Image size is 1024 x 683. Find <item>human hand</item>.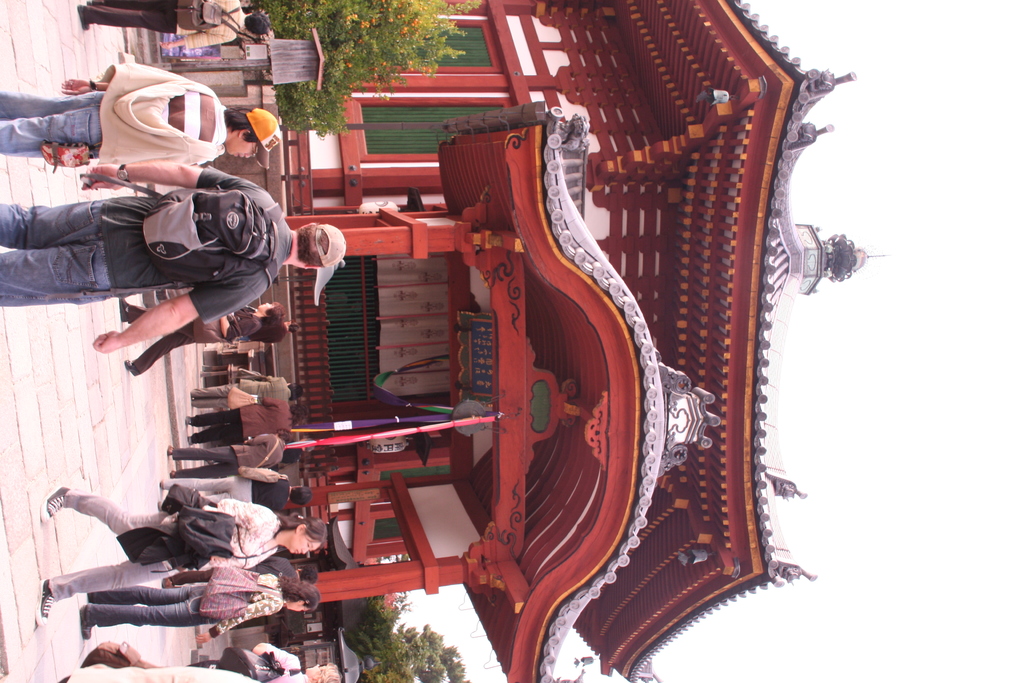
89,332,118,353.
